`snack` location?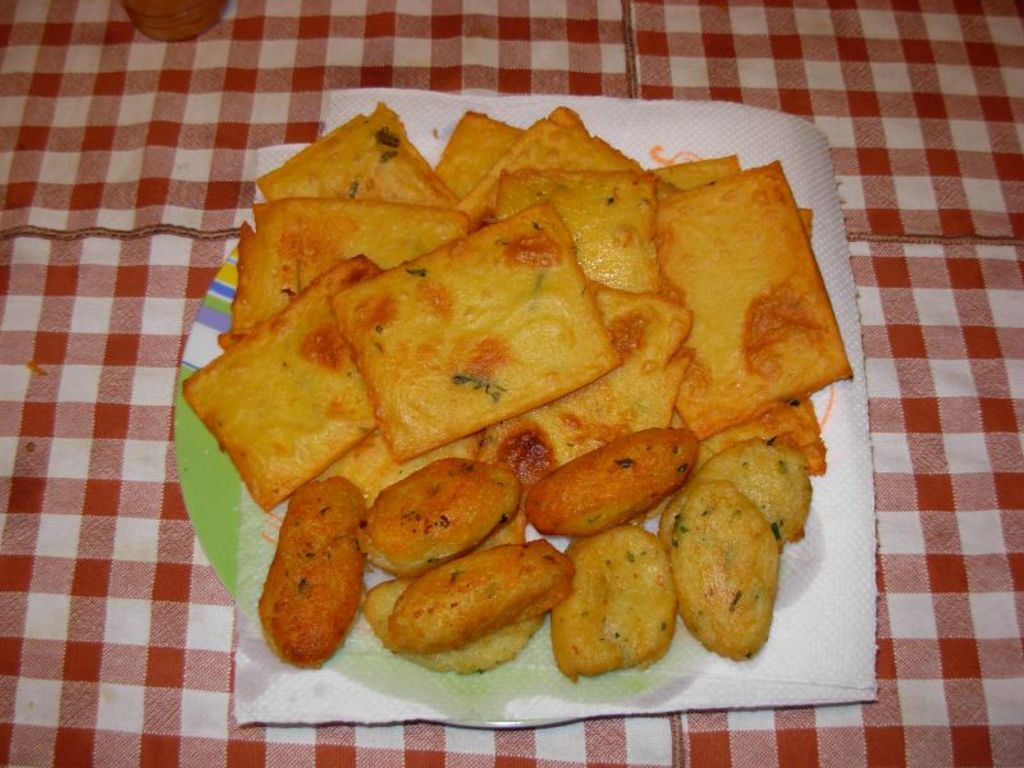
[x1=522, y1=424, x2=700, y2=534]
